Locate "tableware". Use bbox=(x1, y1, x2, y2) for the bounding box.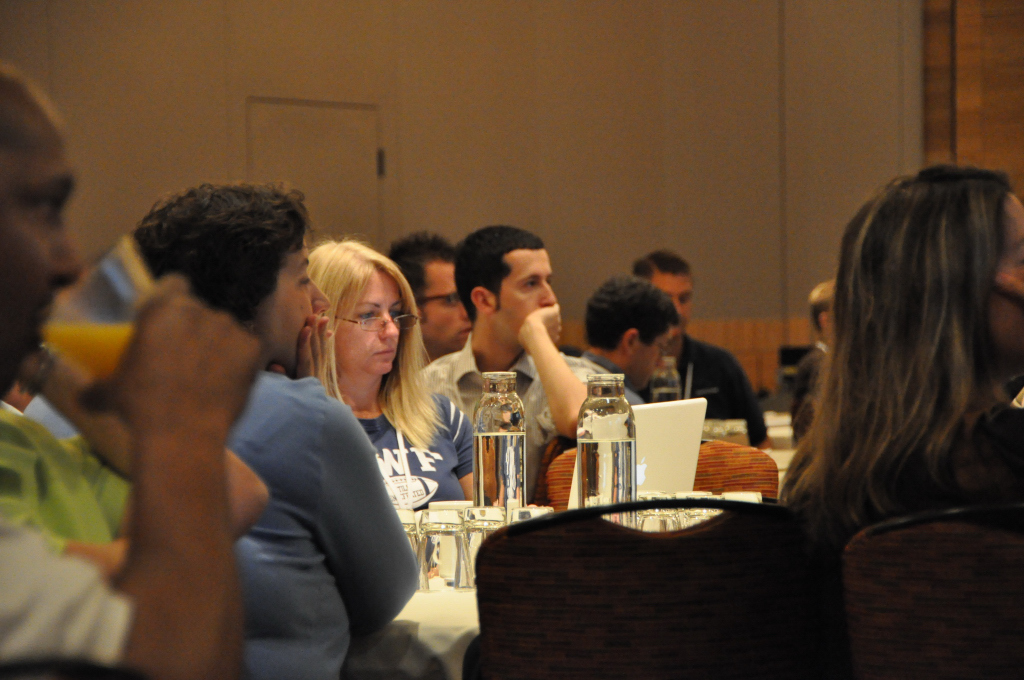
bbox=(640, 501, 678, 540).
